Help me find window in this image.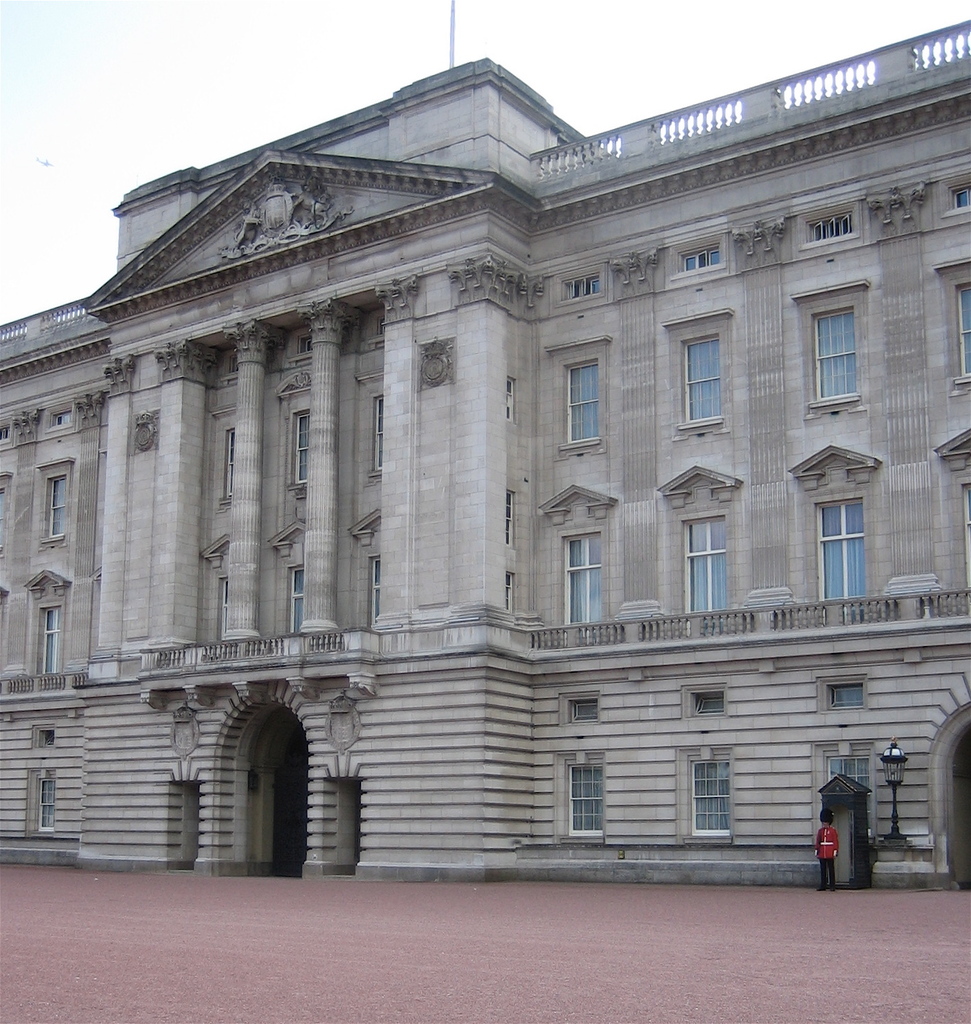
Found it: 812 307 852 398.
